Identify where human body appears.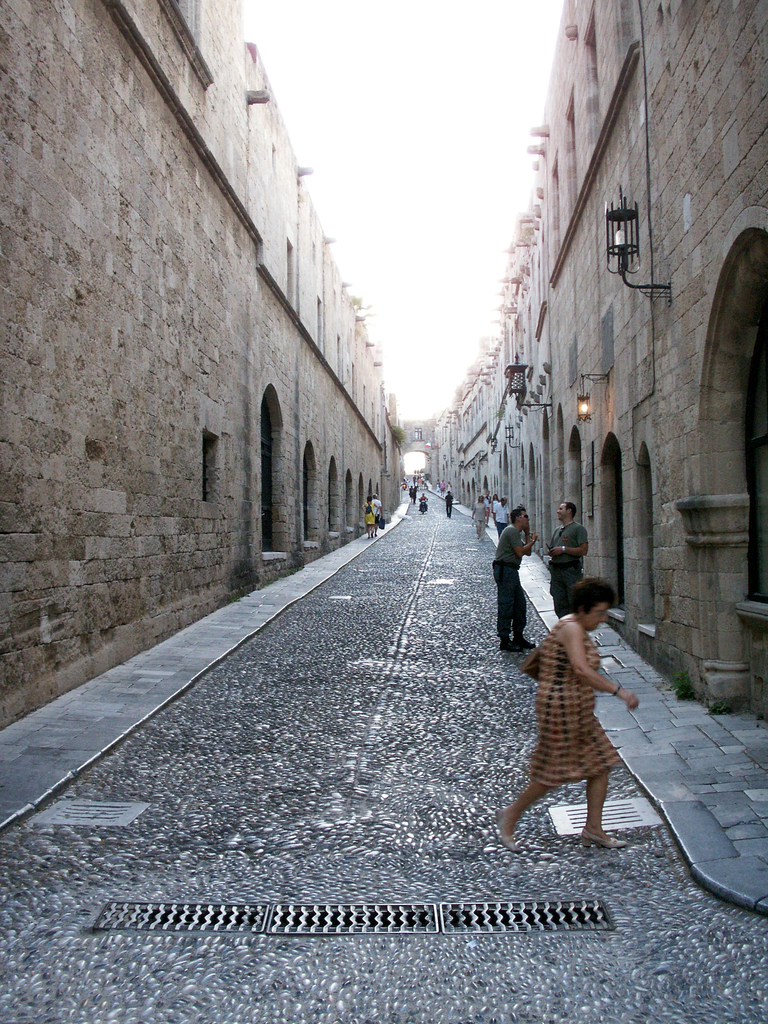
Appears at {"x1": 504, "y1": 578, "x2": 640, "y2": 865}.
